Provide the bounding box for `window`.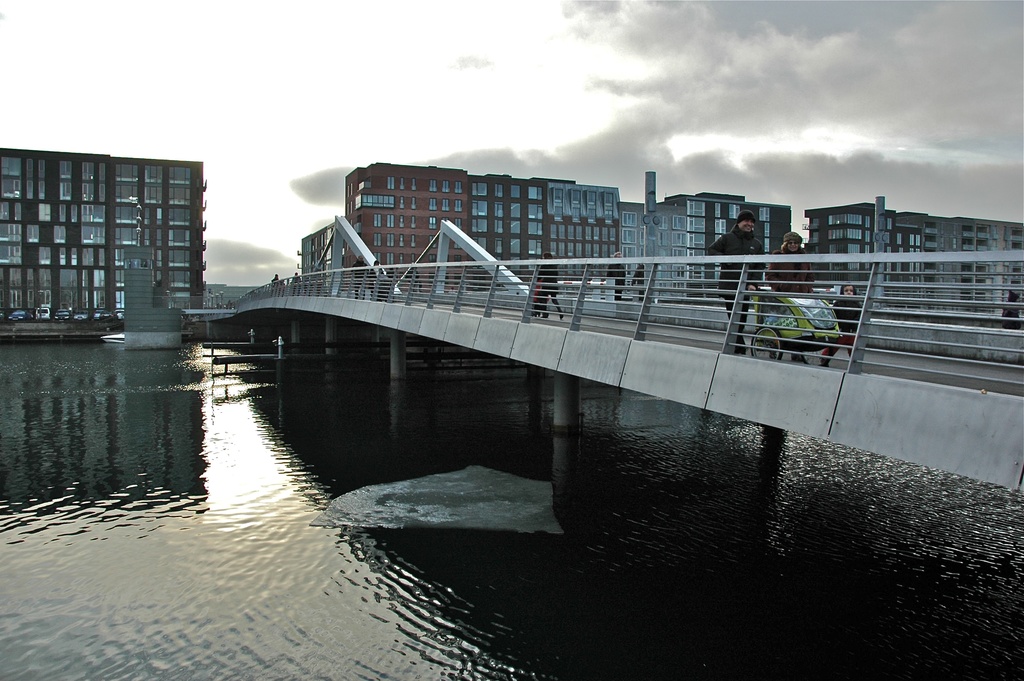
[left=530, top=186, right=542, bottom=198].
